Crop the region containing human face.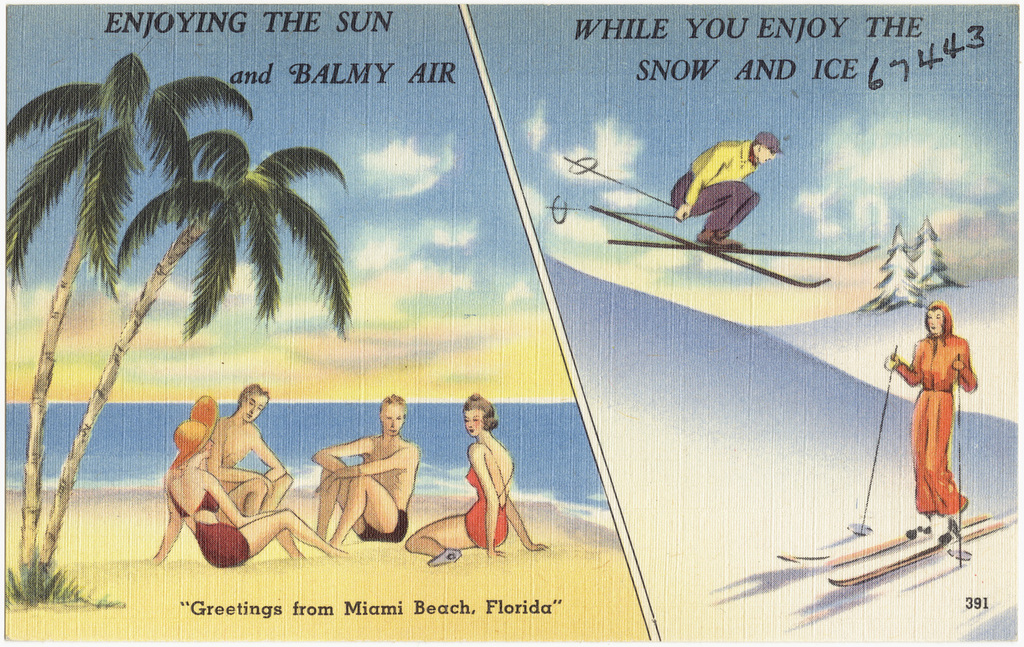
Crop region: <box>760,151,774,165</box>.
